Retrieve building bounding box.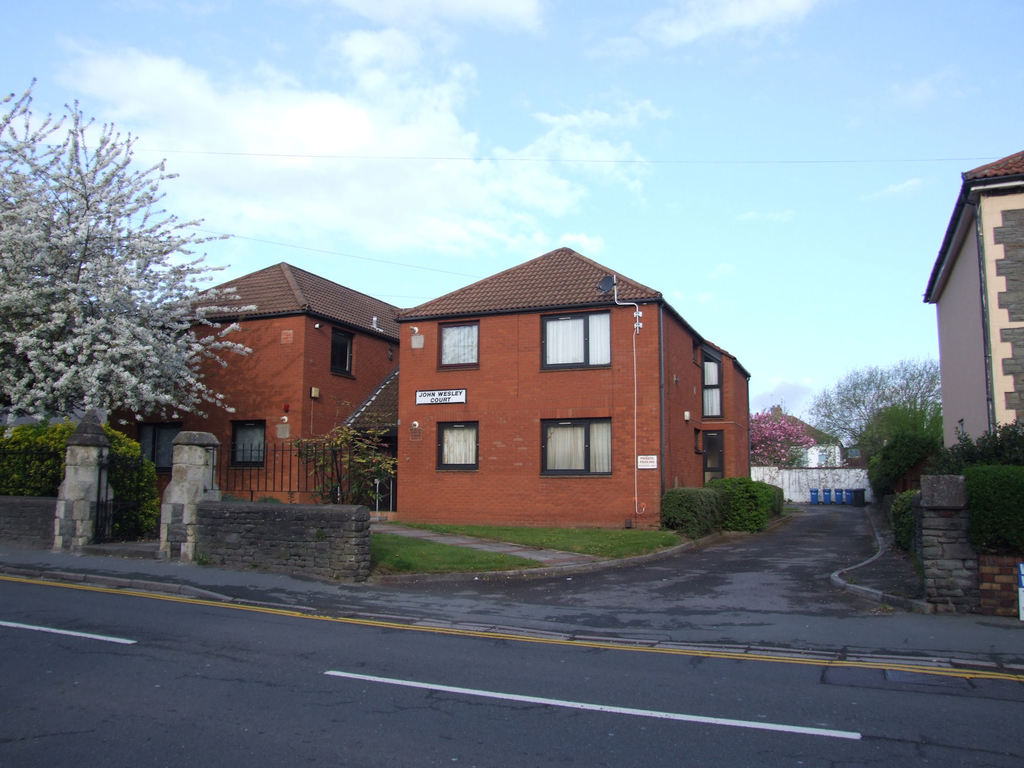
Bounding box: [749, 408, 847, 476].
